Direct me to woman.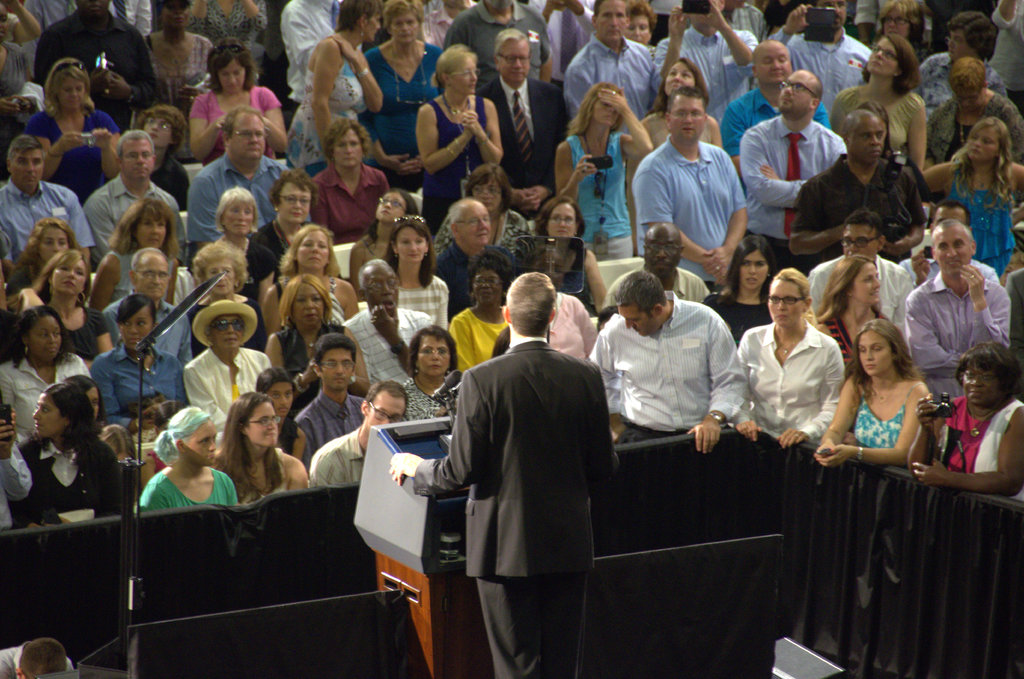
Direction: 534/203/607/320.
